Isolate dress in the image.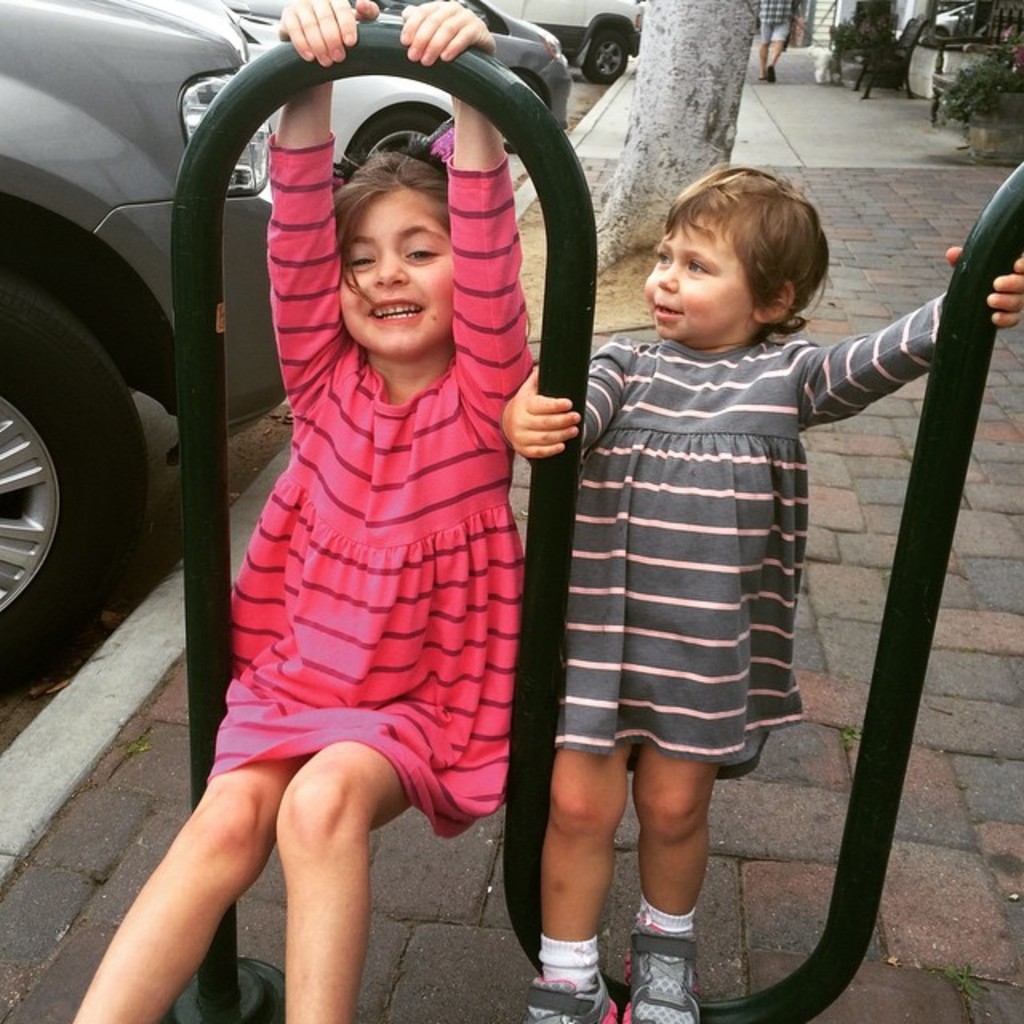
Isolated region: BBox(552, 278, 954, 776).
